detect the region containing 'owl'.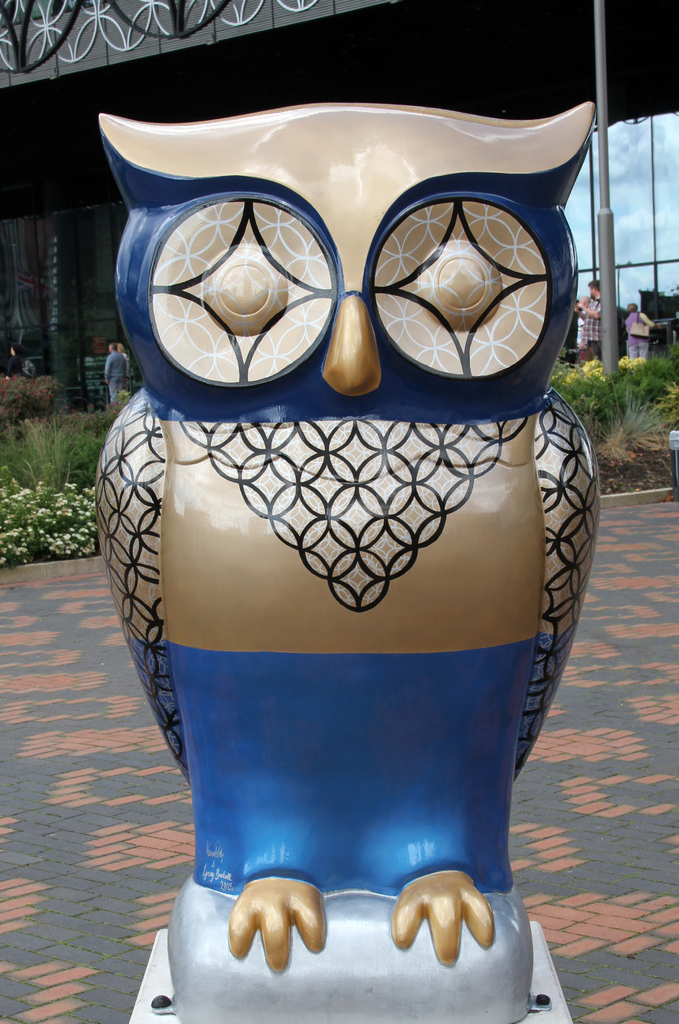
box=[94, 99, 600, 967].
